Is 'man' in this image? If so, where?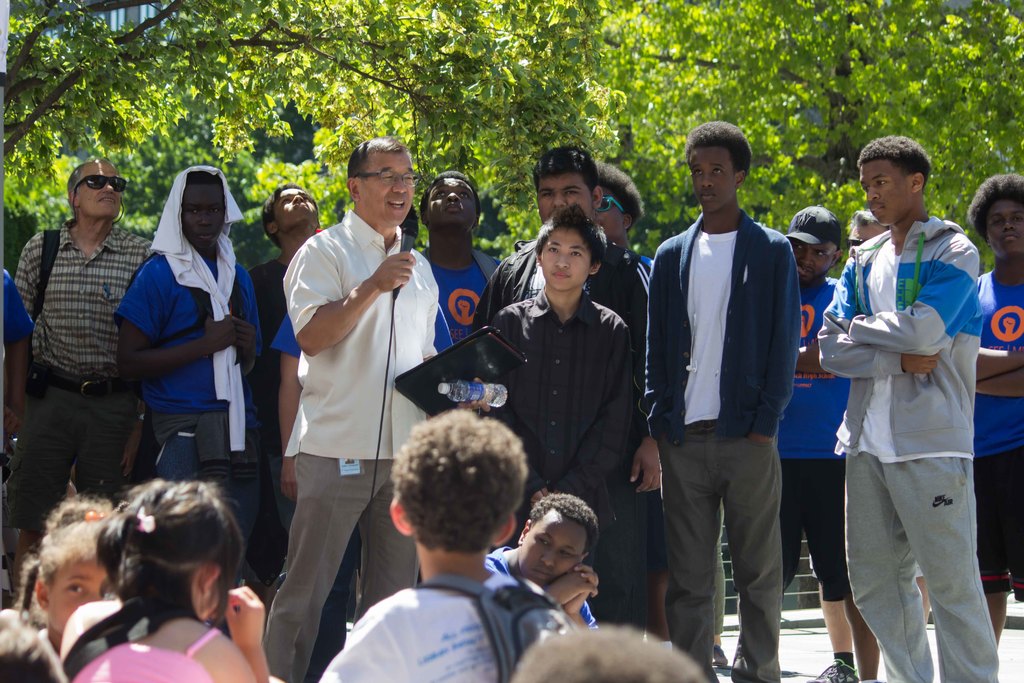
Yes, at 816/136/998/682.
